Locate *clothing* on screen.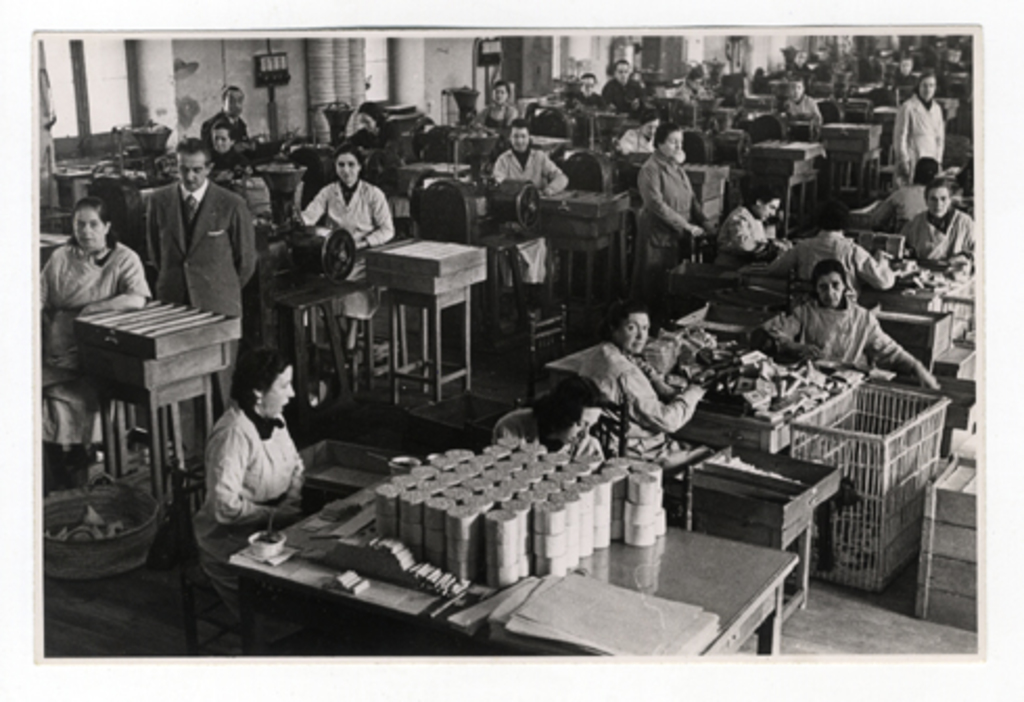
On screen at crop(786, 96, 819, 119).
